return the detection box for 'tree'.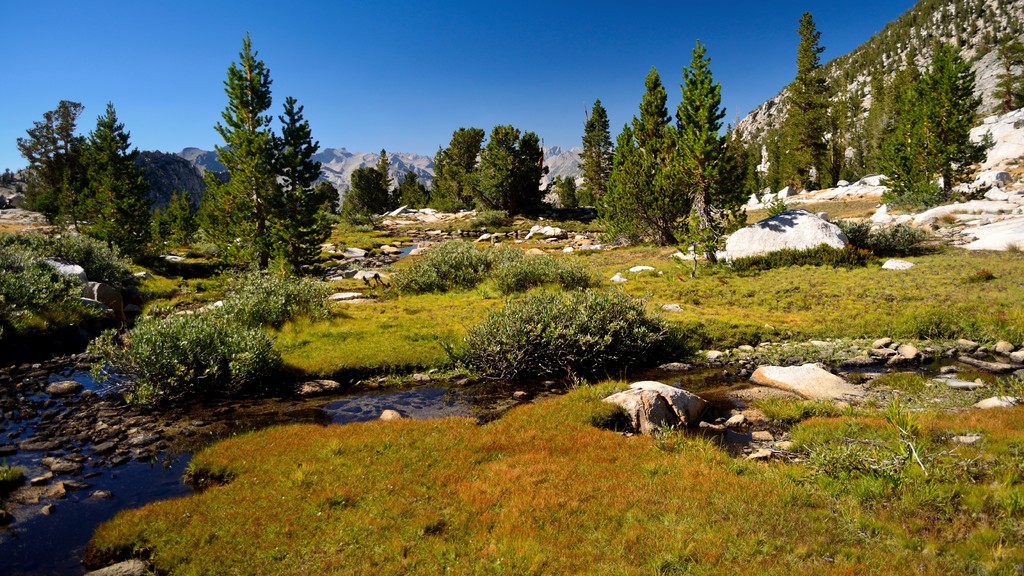
{"x1": 771, "y1": 12, "x2": 866, "y2": 193}.
